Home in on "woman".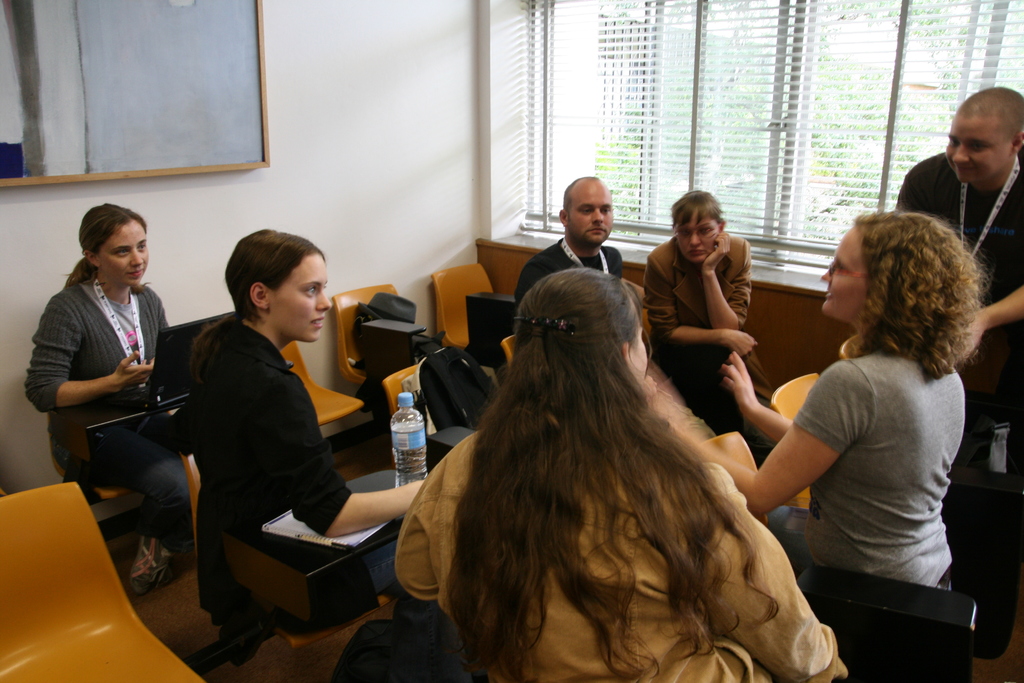
Homed in at crop(642, 186, 777, 469).
